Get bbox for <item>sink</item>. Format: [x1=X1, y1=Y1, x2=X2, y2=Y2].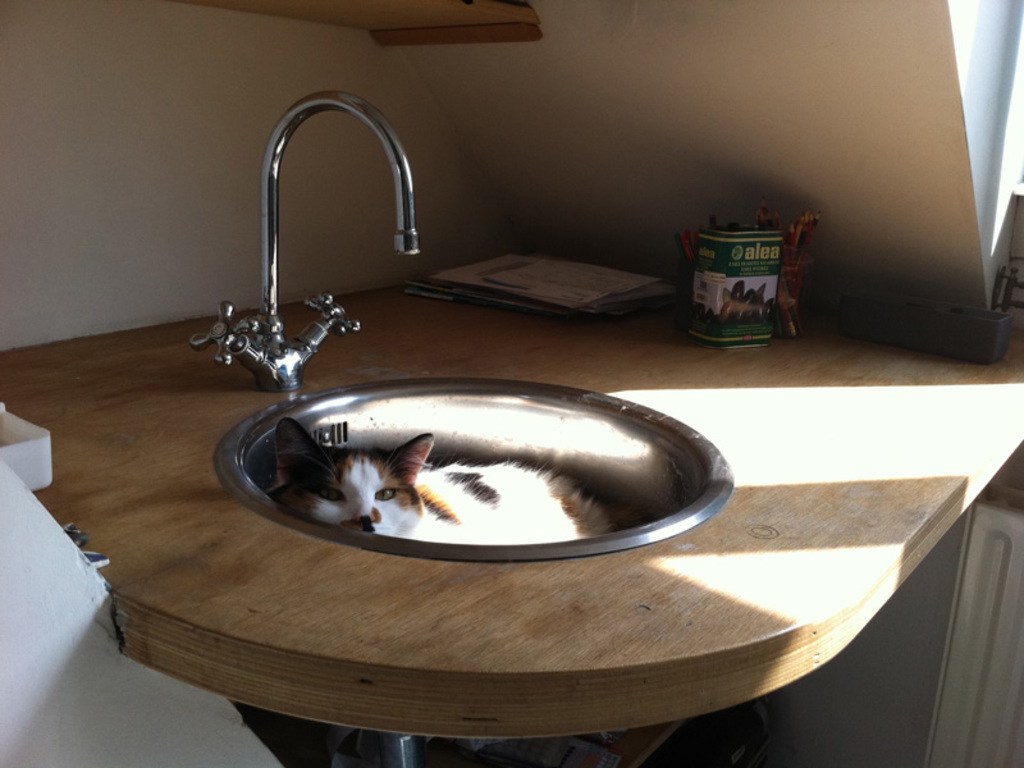
[x1=188, y1=84, x2=733, y2=567].
